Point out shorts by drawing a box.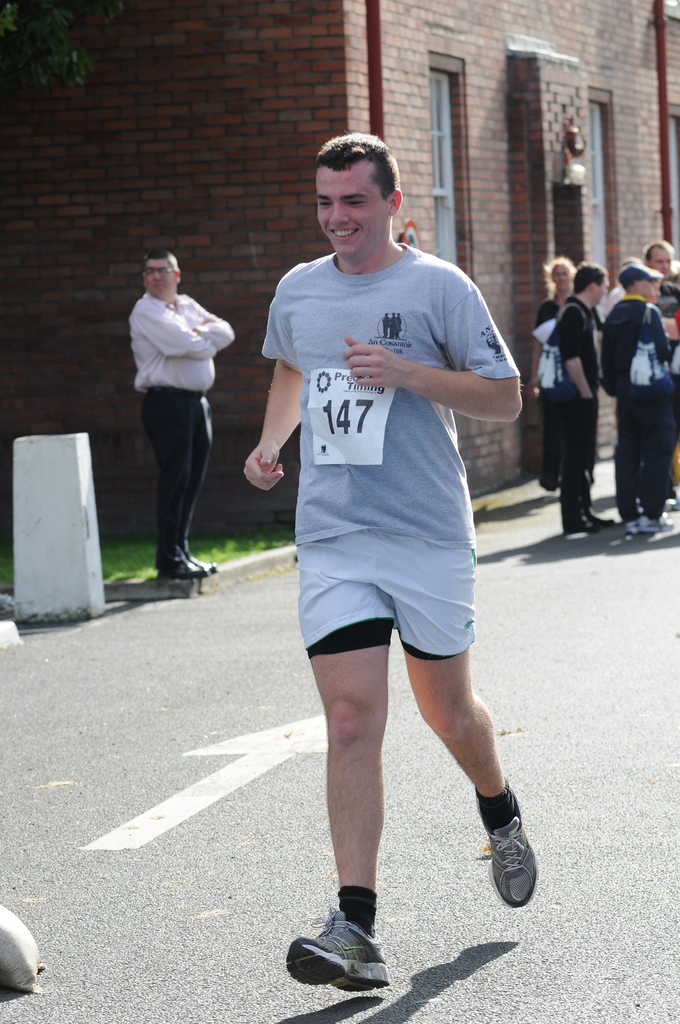
305, 616, 462, 662.
